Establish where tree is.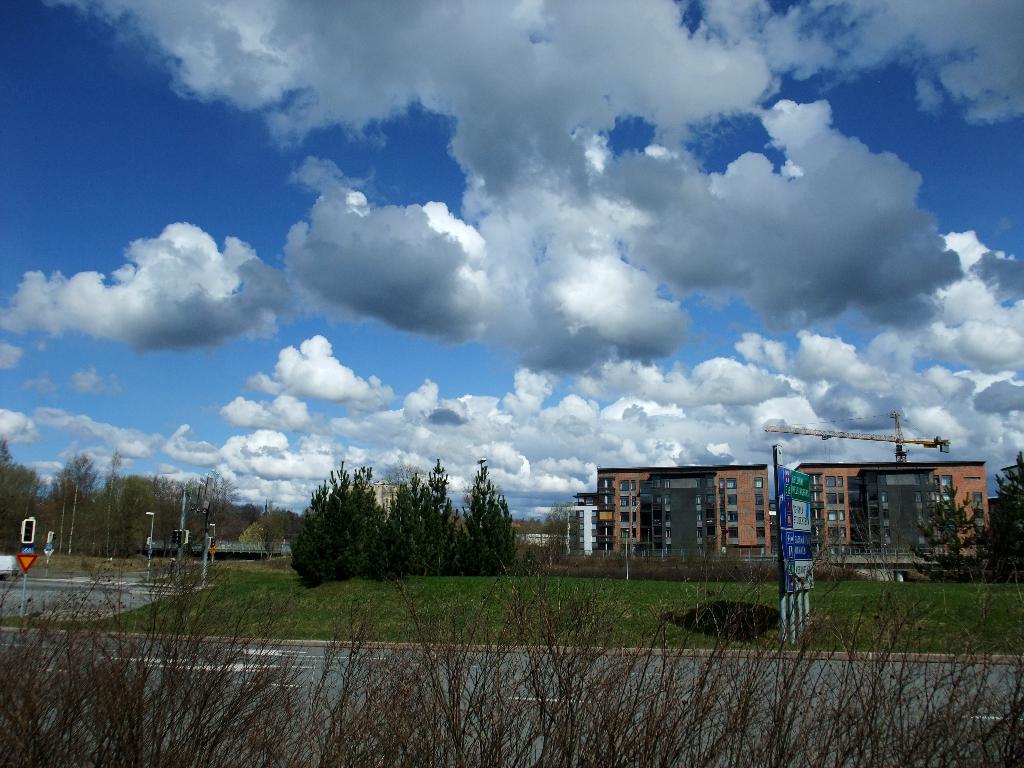
Established at [left=988, top=449, right=1023, bottom=576].
